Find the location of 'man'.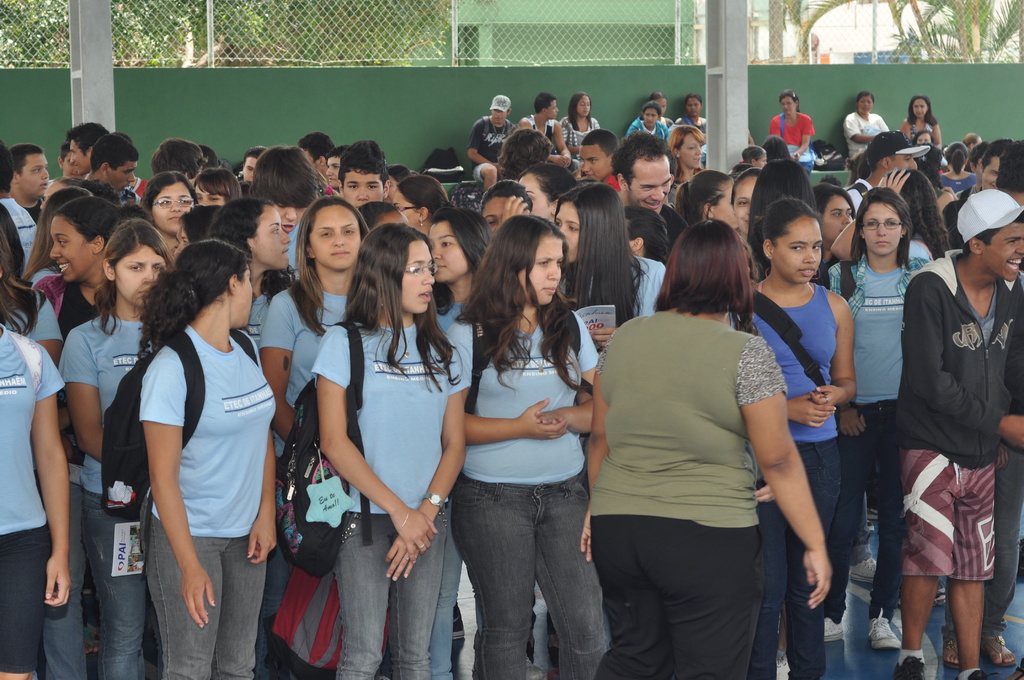
Location: left=521, top=95, right=573, bottom=175.
